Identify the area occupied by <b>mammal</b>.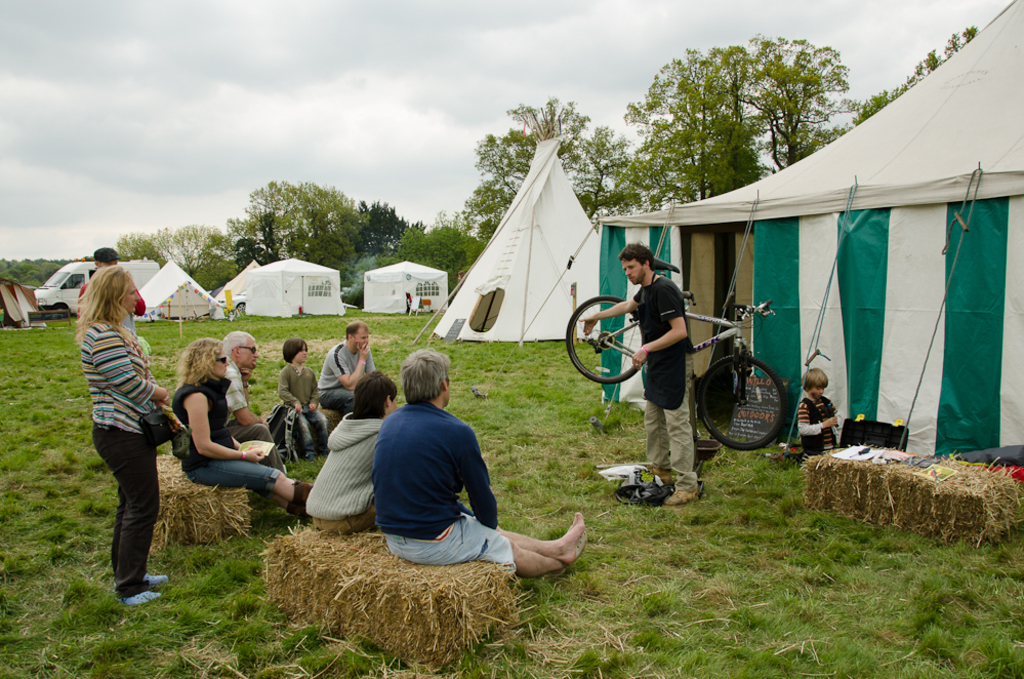
Area: x1=374, y1=348, x2=590, y2=580.
